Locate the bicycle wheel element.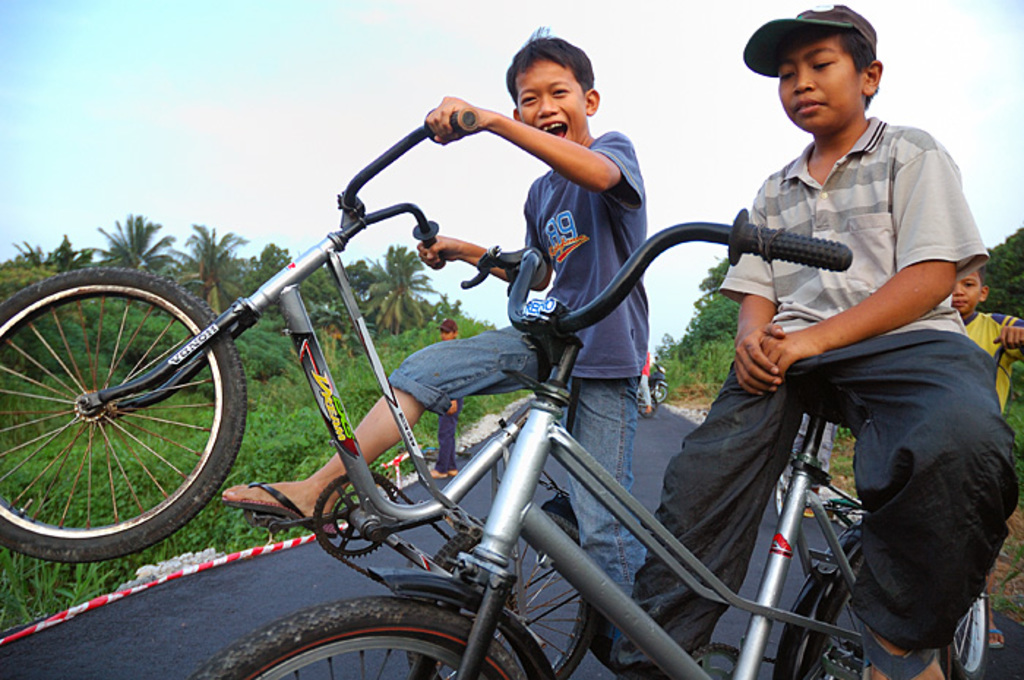
Element bbox: 0/265/252/564.
